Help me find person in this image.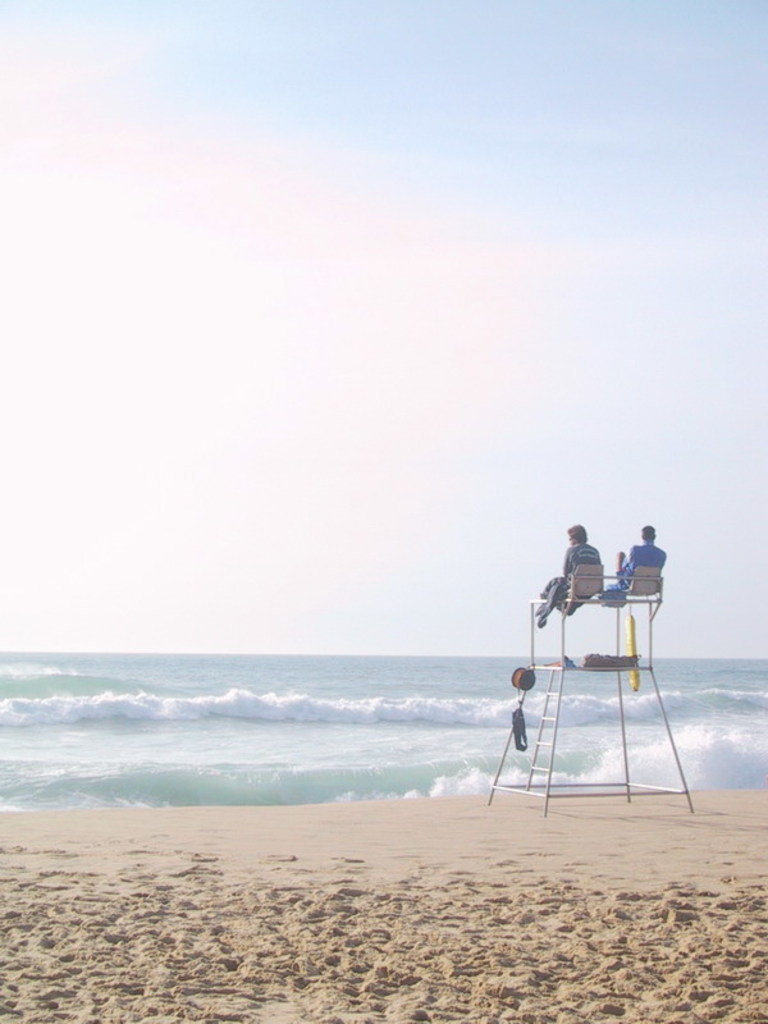
Found it: x1=540 y1=522 x2=600 y2=612.
